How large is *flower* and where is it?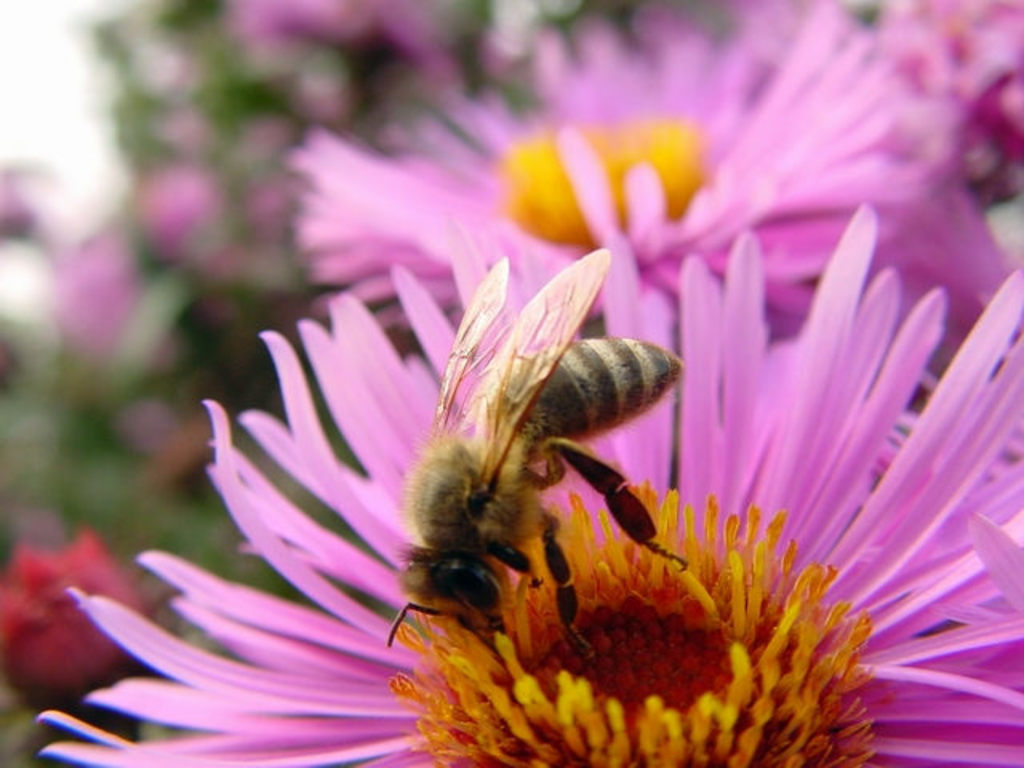
Bounding box: <bbox>290, 0, 949, 342</bbox>.
